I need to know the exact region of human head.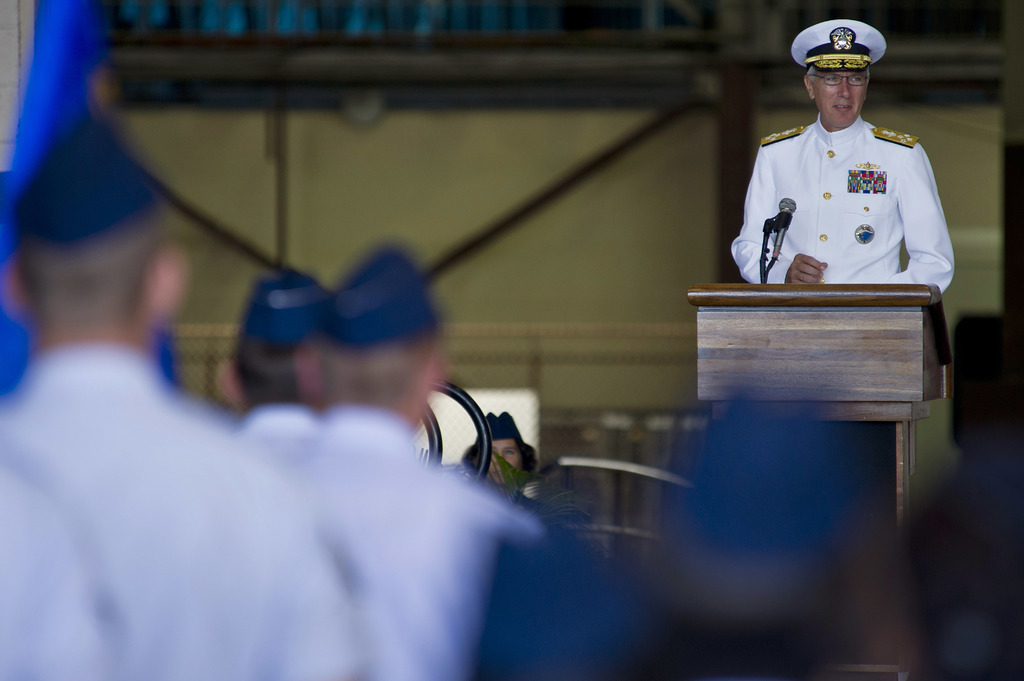
Region: {"left": 806, "top": 10, "right": 906, "bottom": 106}.
